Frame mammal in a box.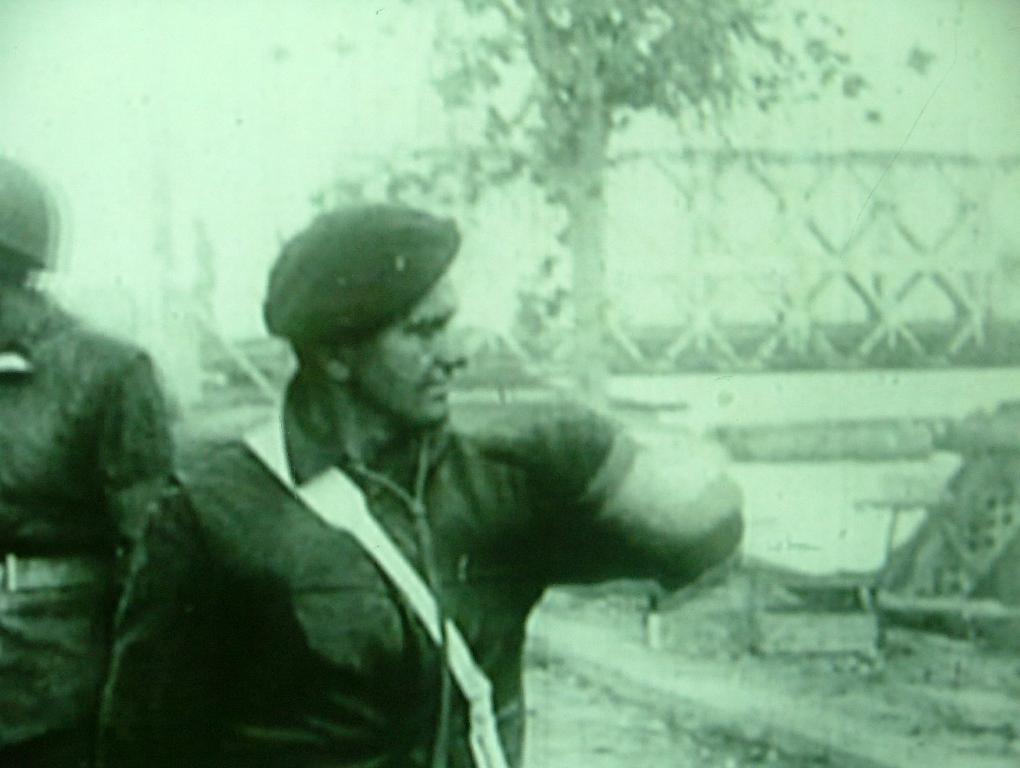
[left=154, top=214, right=753, bottom=749].
